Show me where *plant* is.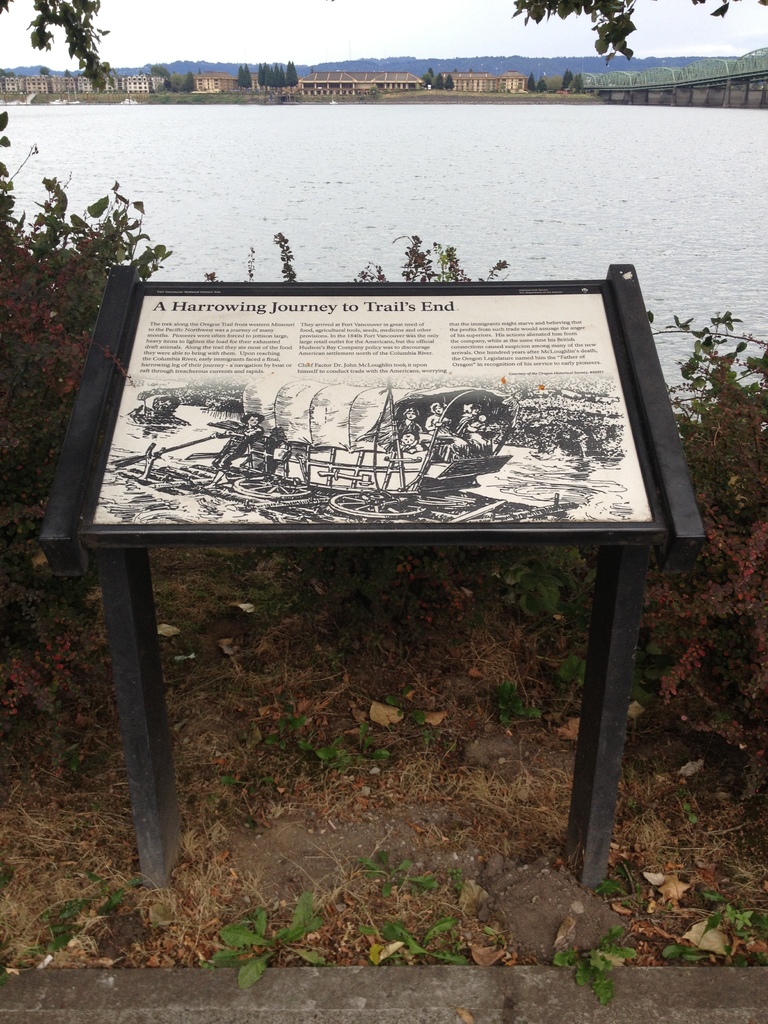
*plant* is at [356, 916, 468, 970].
